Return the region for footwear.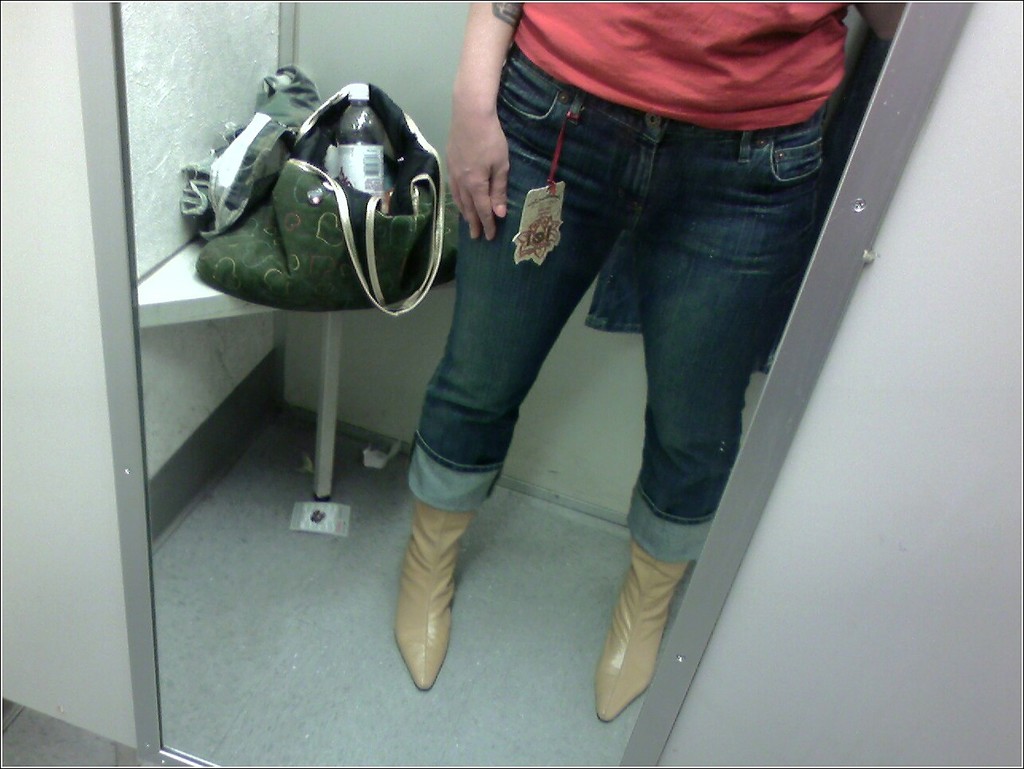
left=405, top=494, right=476, bottom=692.
